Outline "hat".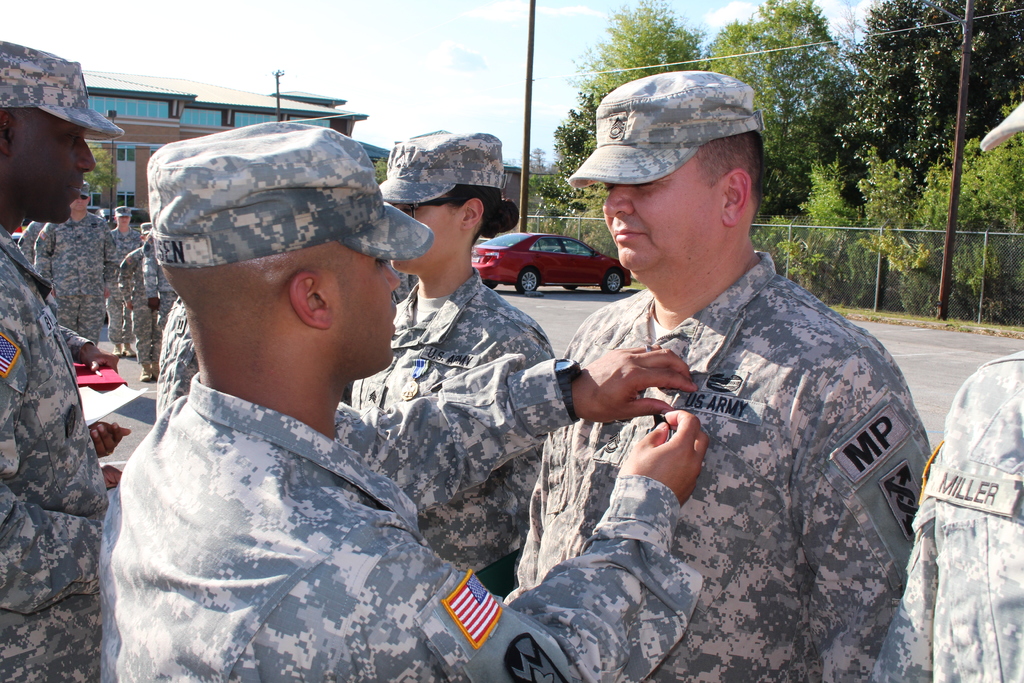
Outline: {"left": 0, "top": 37, "right": 124, "bottom": 144}.
